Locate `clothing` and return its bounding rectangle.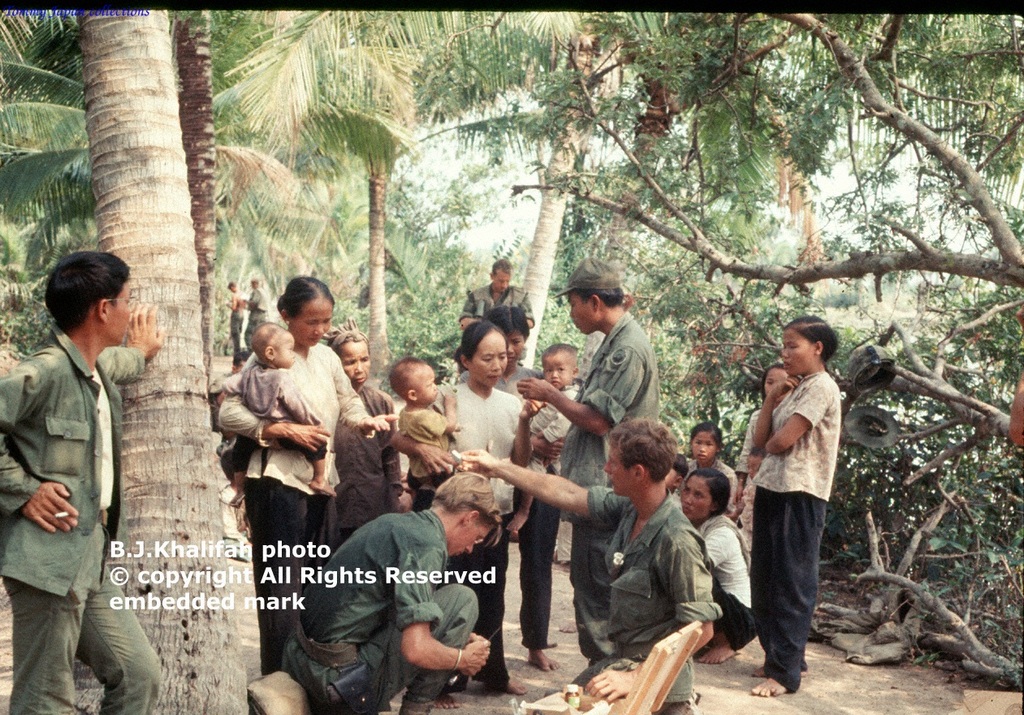
[x1=732, y1=340, x2=841, y2=664].
